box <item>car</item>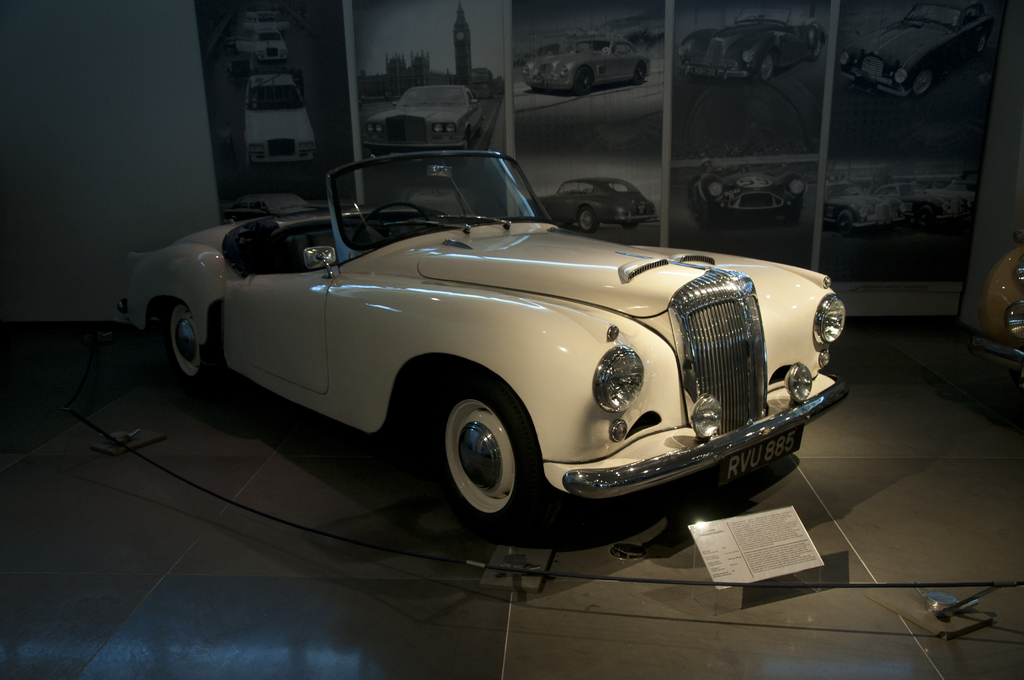
[247, 0, 282, 35]
